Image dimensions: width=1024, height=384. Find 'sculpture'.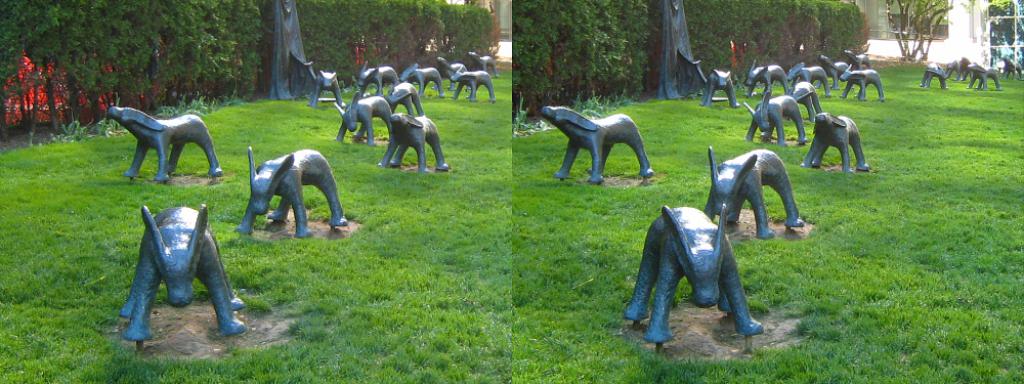
{"left": 702, "top": 69, "right": 745, "bottom": 113}.
